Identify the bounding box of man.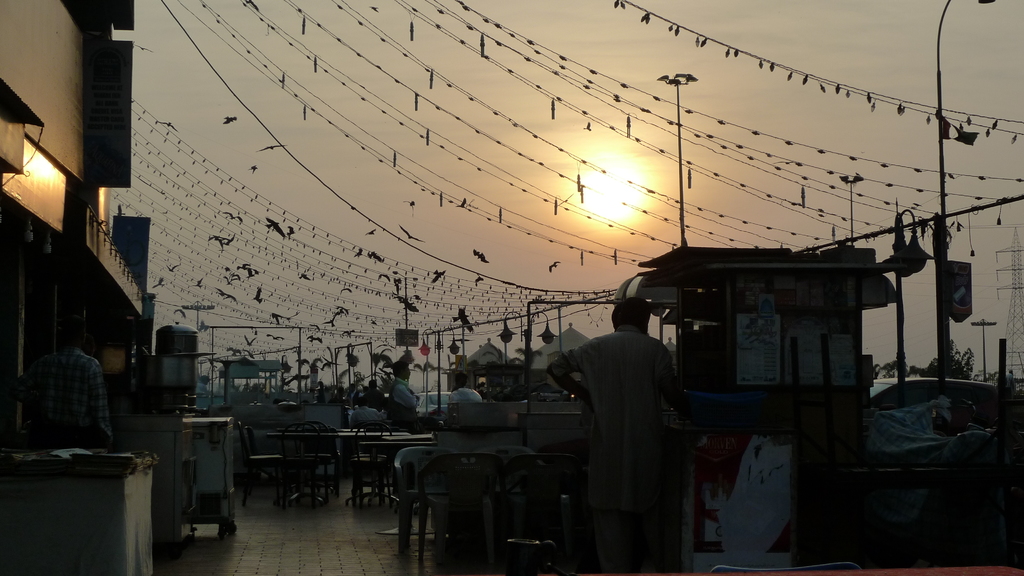
crop(195, 374, 210, 393).
